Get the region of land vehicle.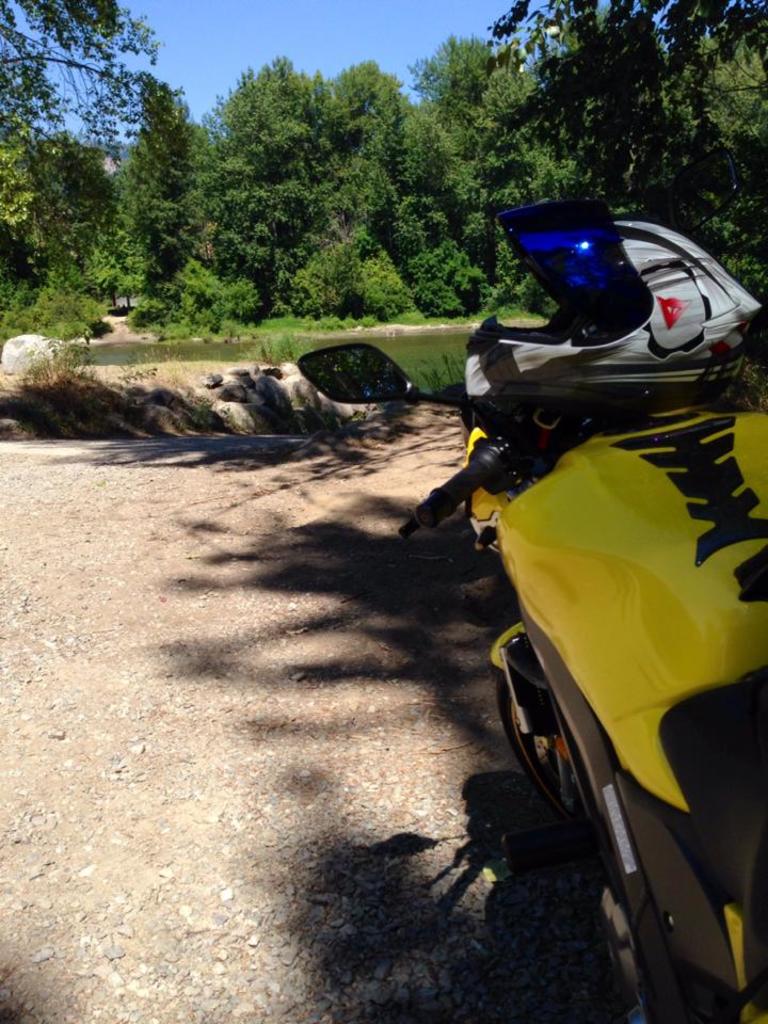
box=[429, 306, 767, 938].
